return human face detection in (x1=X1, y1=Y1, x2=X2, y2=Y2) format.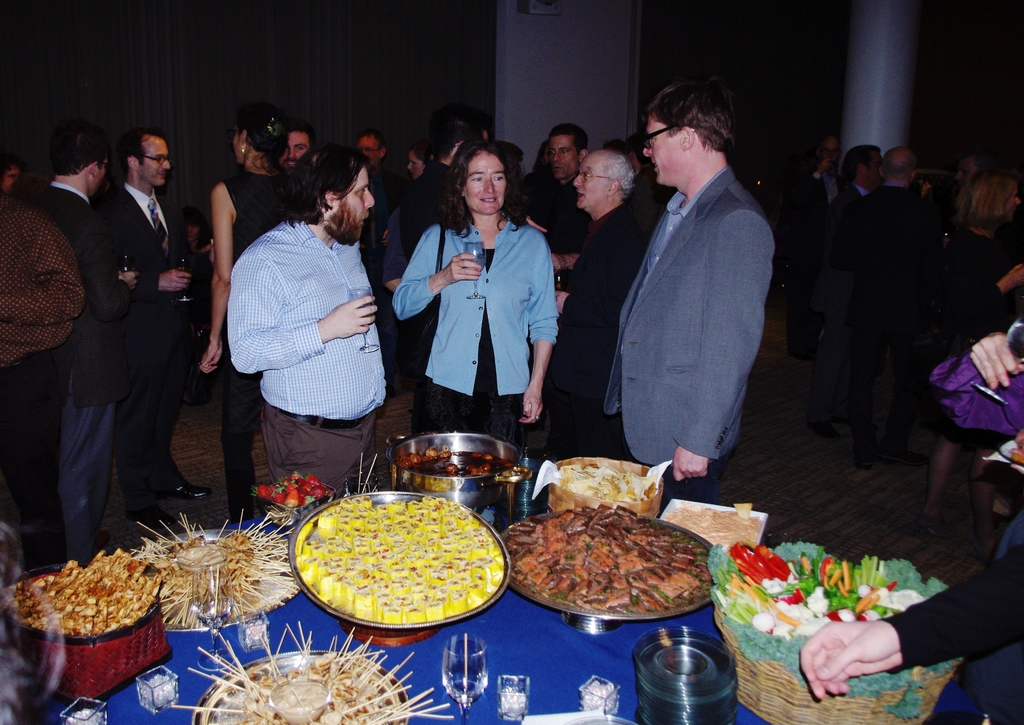
(x1=465, y1=152, x2=506, y2=215).
